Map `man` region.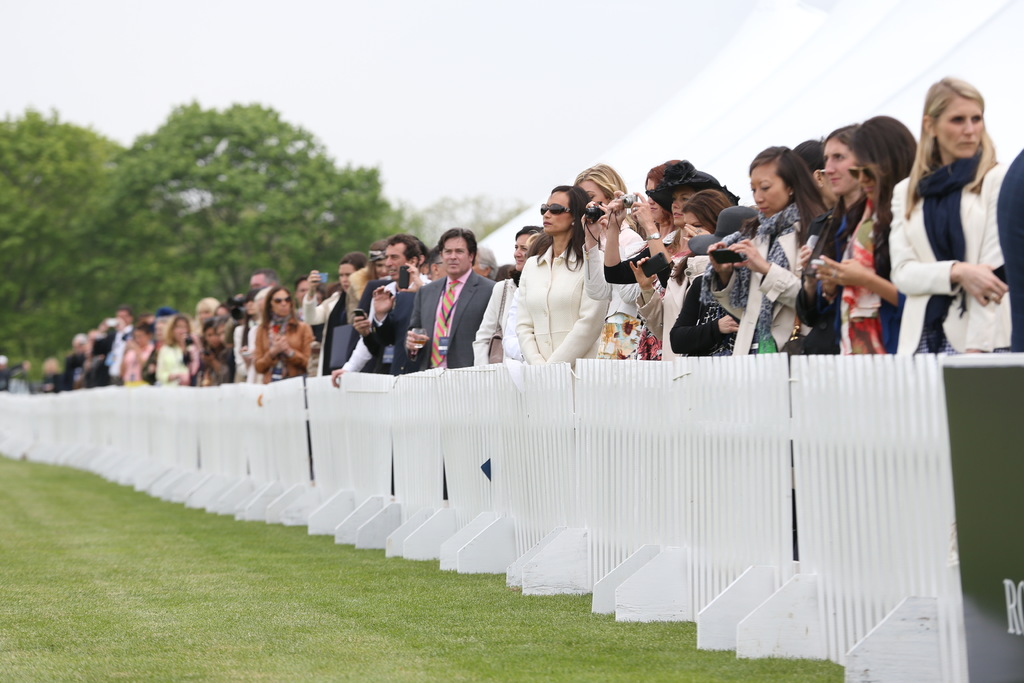
Mapped to region(401, 231, 486, 377).
